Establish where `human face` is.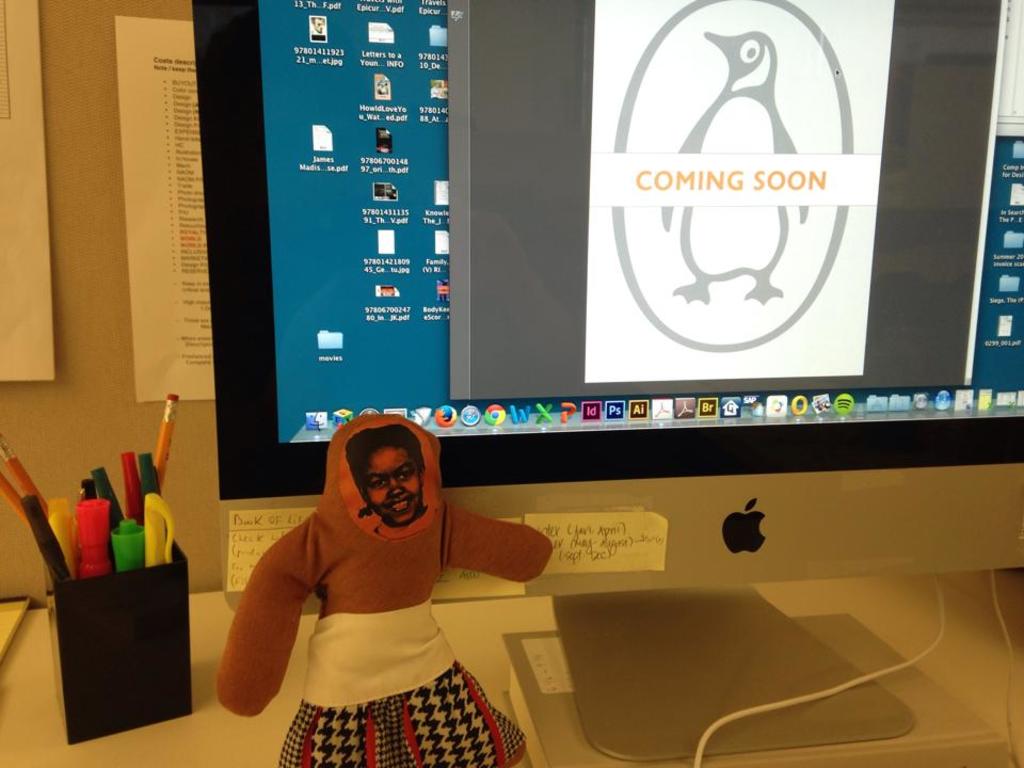
Established at x1=363 y1=451 x2=420 y2=525.
